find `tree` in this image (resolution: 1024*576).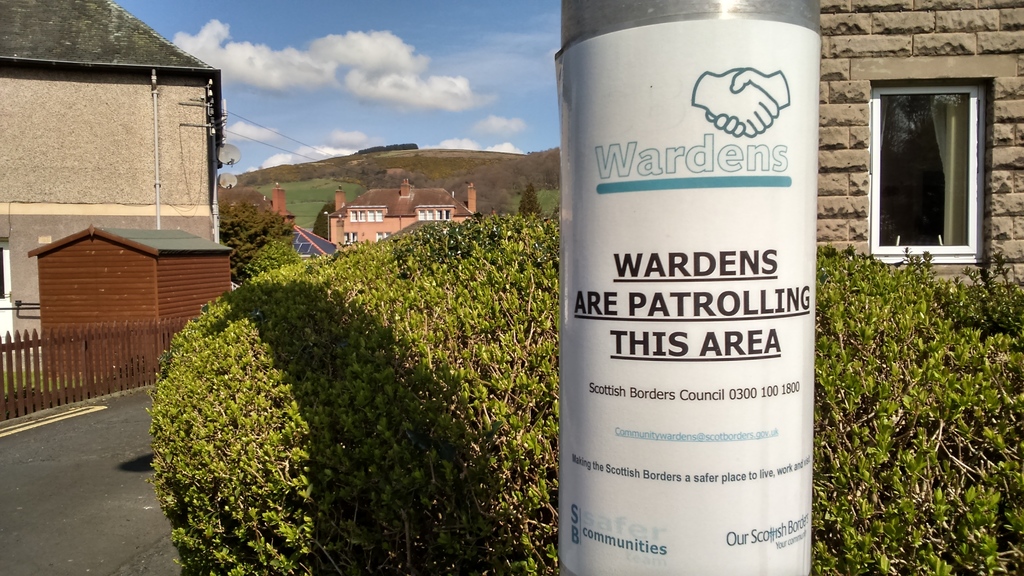
{"left": 519, "top": 182, "right": 542, "bottom": 216}.
